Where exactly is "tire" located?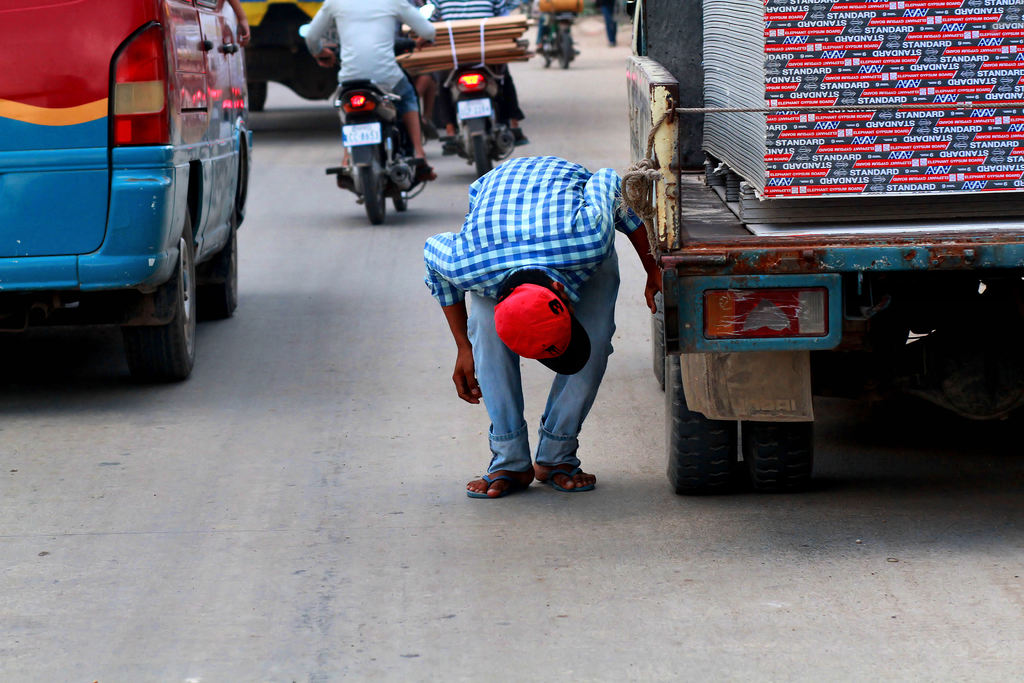
Its bounding box is (391,179,413,211).
